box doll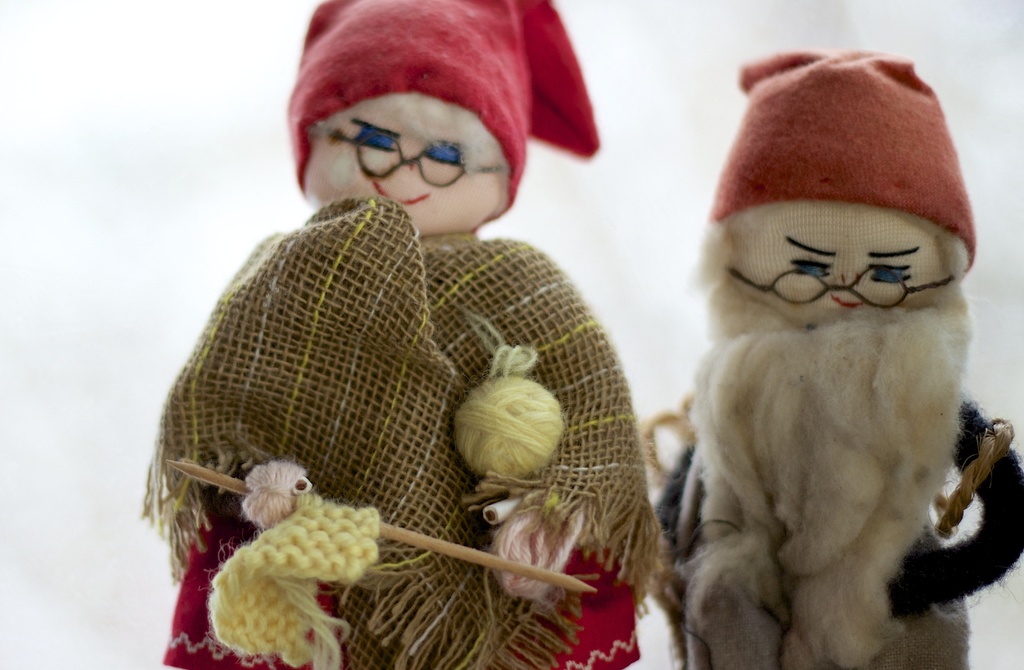
BBox(648, 38, 1023, 669)
